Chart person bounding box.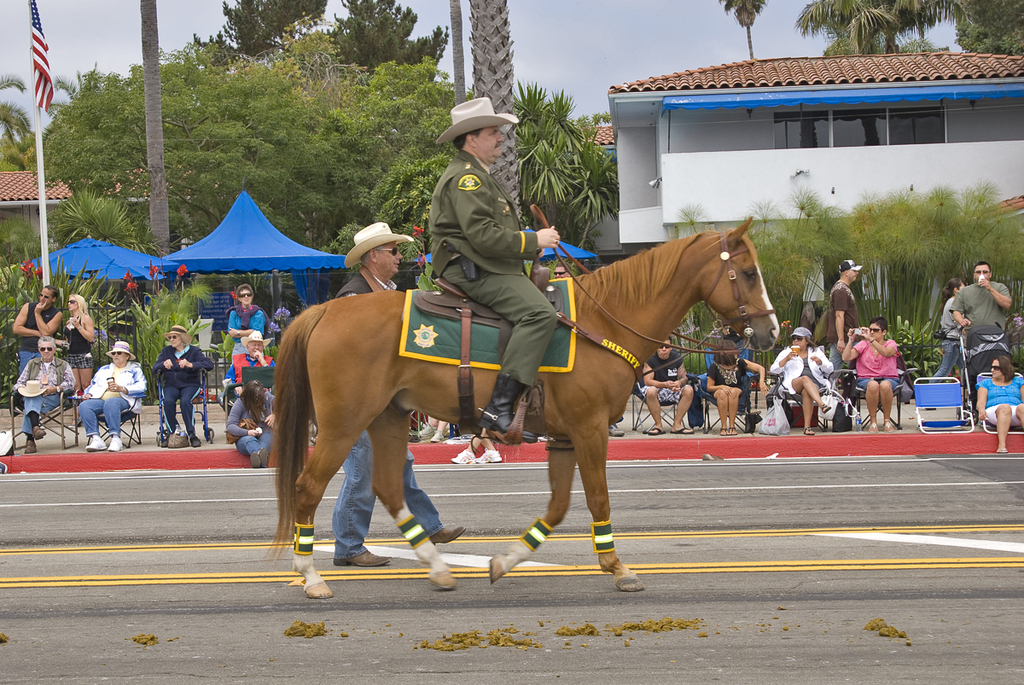
Charted: 152, 324, 215, 449.
